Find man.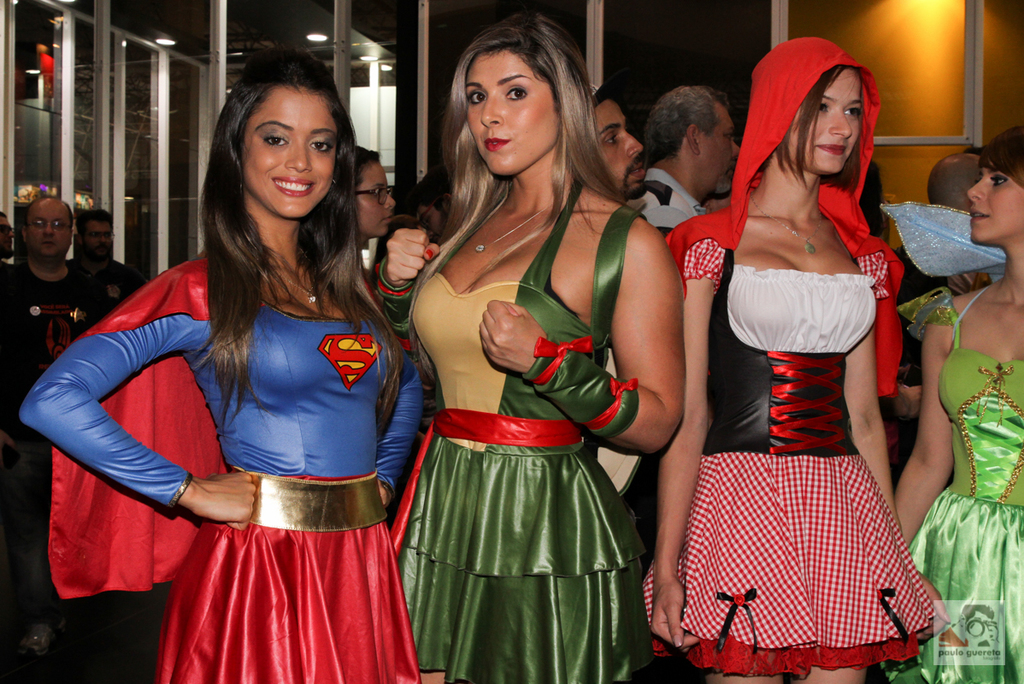
region(0, 215, 12, 272).
